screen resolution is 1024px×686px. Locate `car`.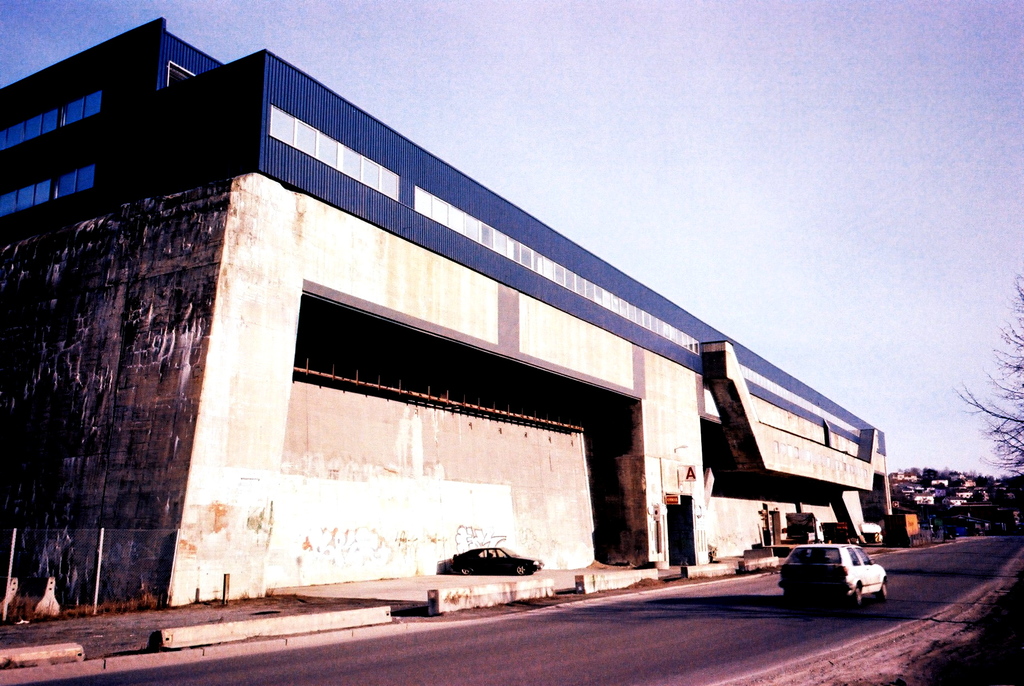
(left=451, top=542, right=541, bottom=579).
